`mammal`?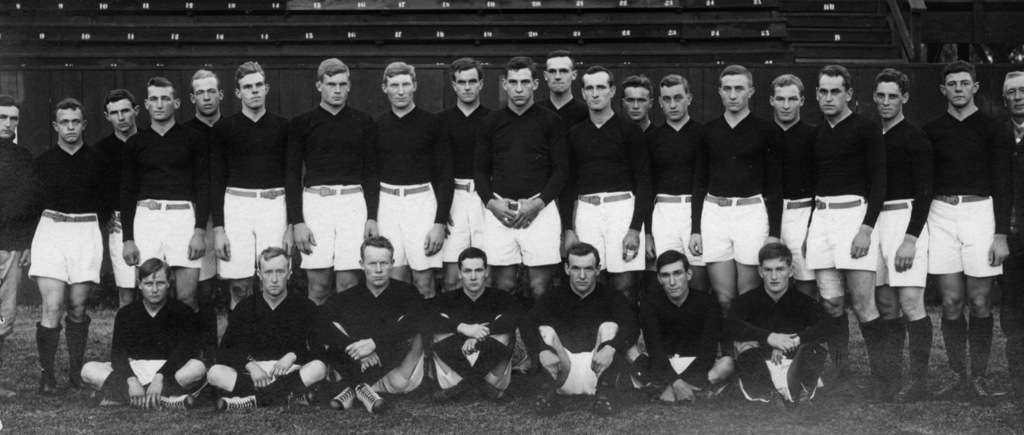
432 57 493 292
